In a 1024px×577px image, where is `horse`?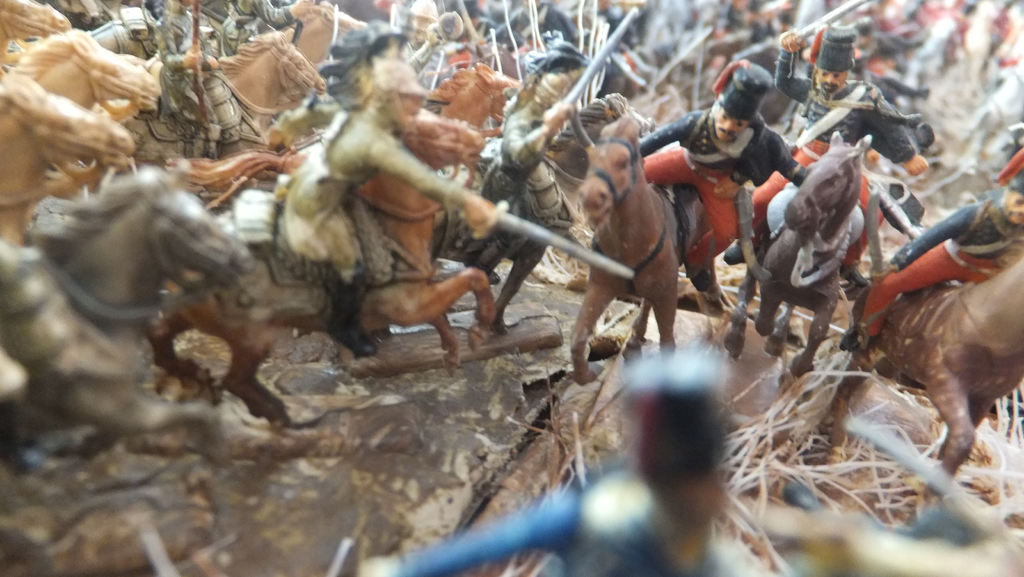
(163,0,370,72).
